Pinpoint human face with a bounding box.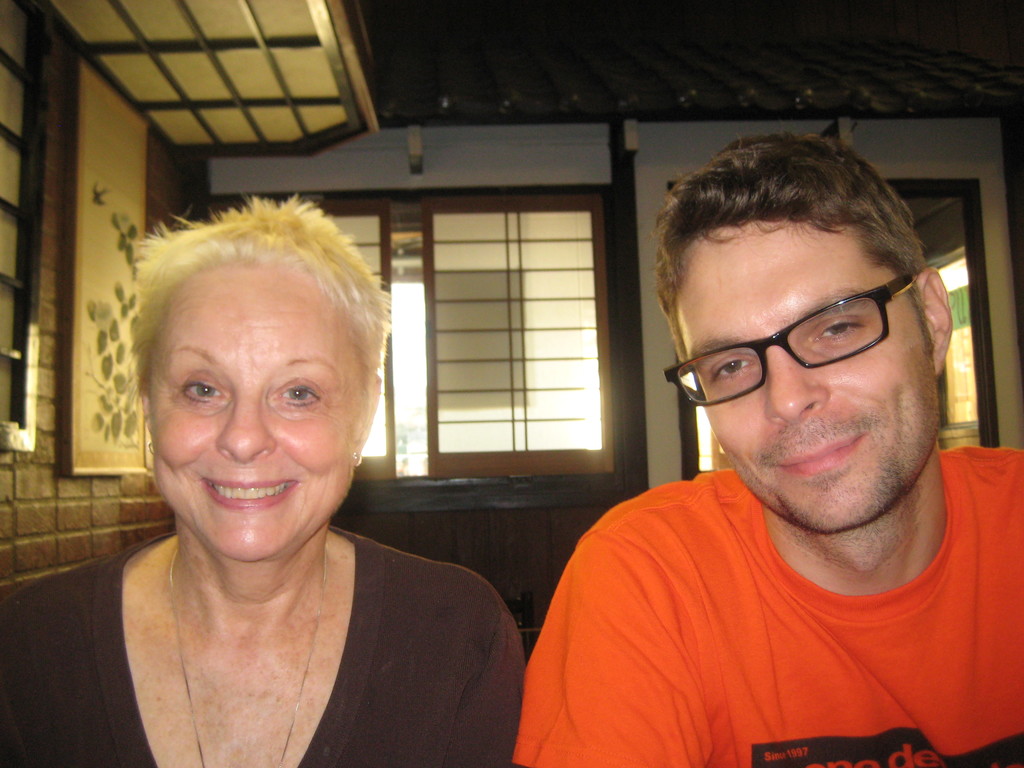
{"left": 152, "top": 268, "right": 362, "bottom": 563}.
